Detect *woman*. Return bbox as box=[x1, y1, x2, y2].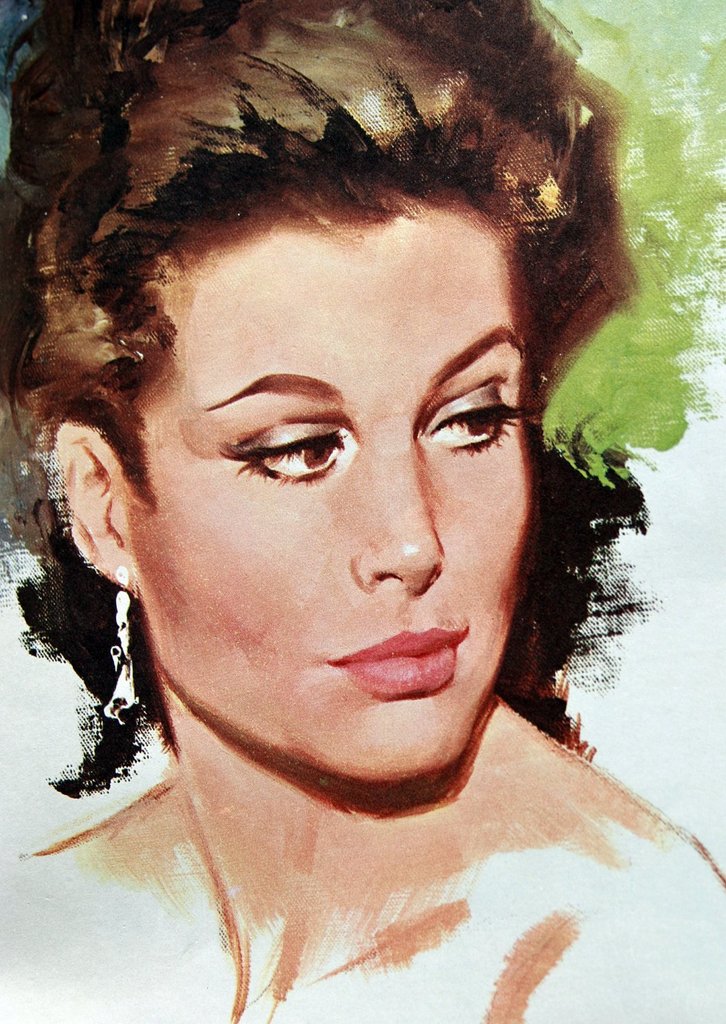
box=[0, 11, 706, 1009].
